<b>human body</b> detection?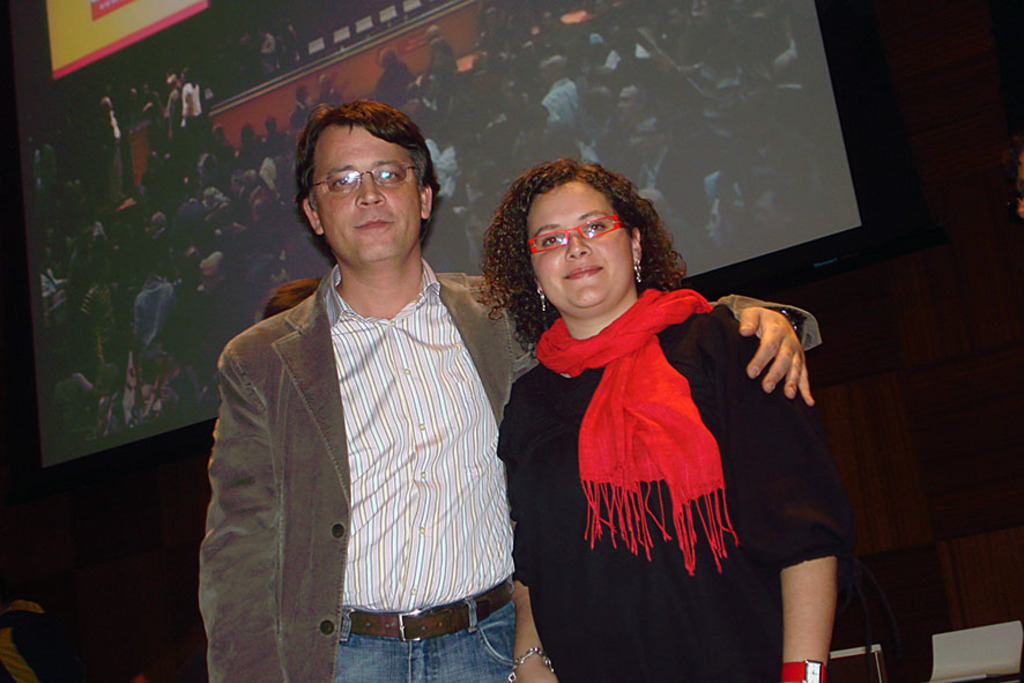
<box>193,267,818,682</box>
